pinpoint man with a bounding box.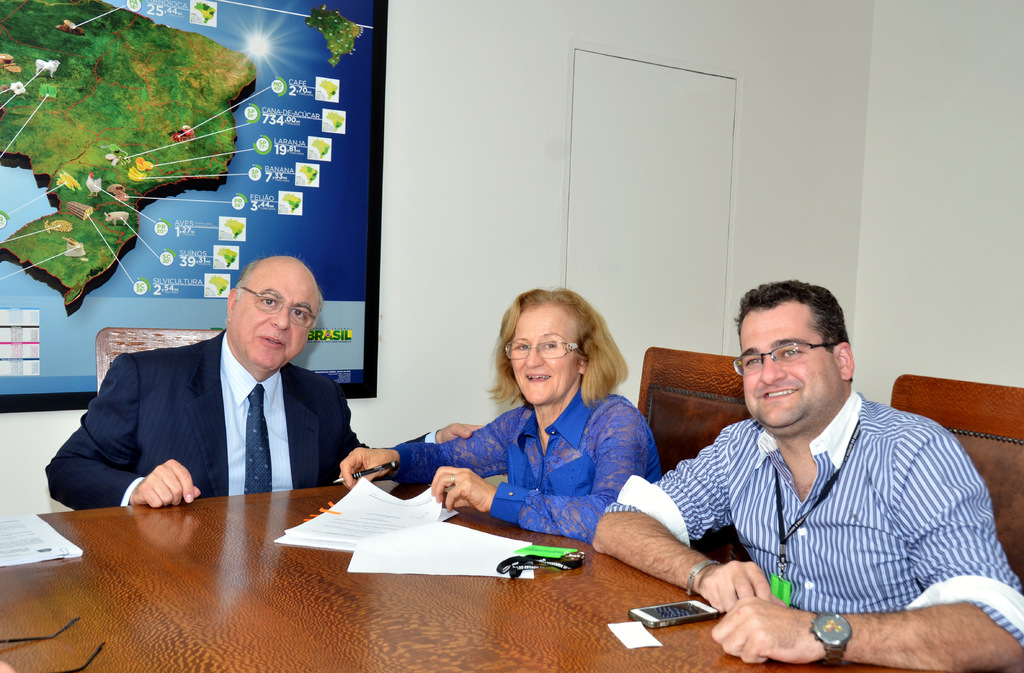
<region>40, 255, 477, 513</region>.
